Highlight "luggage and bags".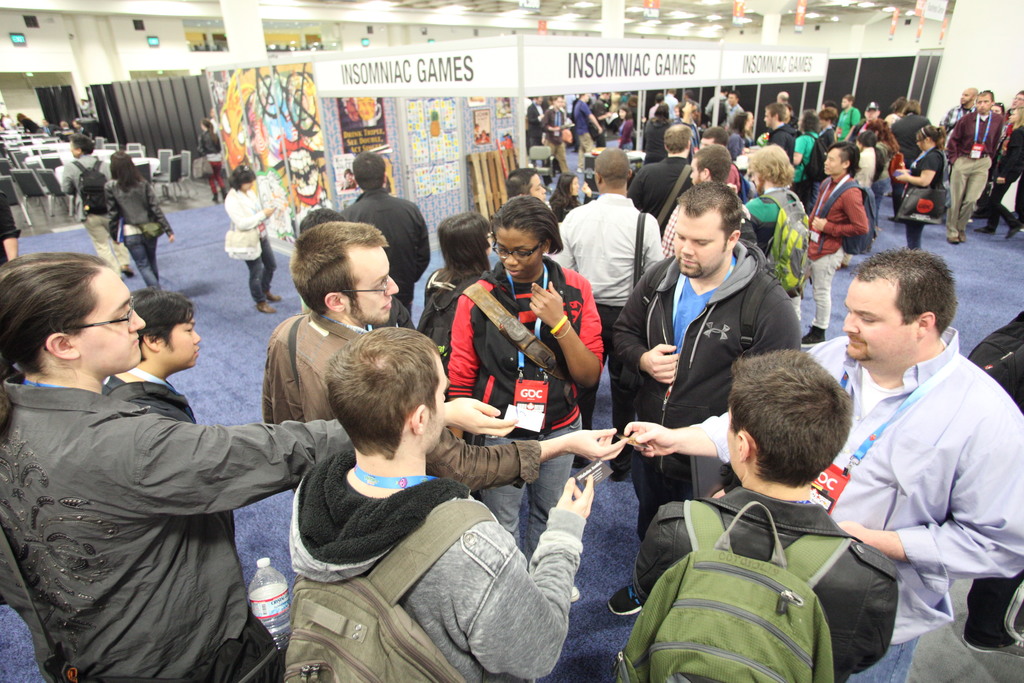
Highlighted region: BBox(970, 311, 1023, 411).
